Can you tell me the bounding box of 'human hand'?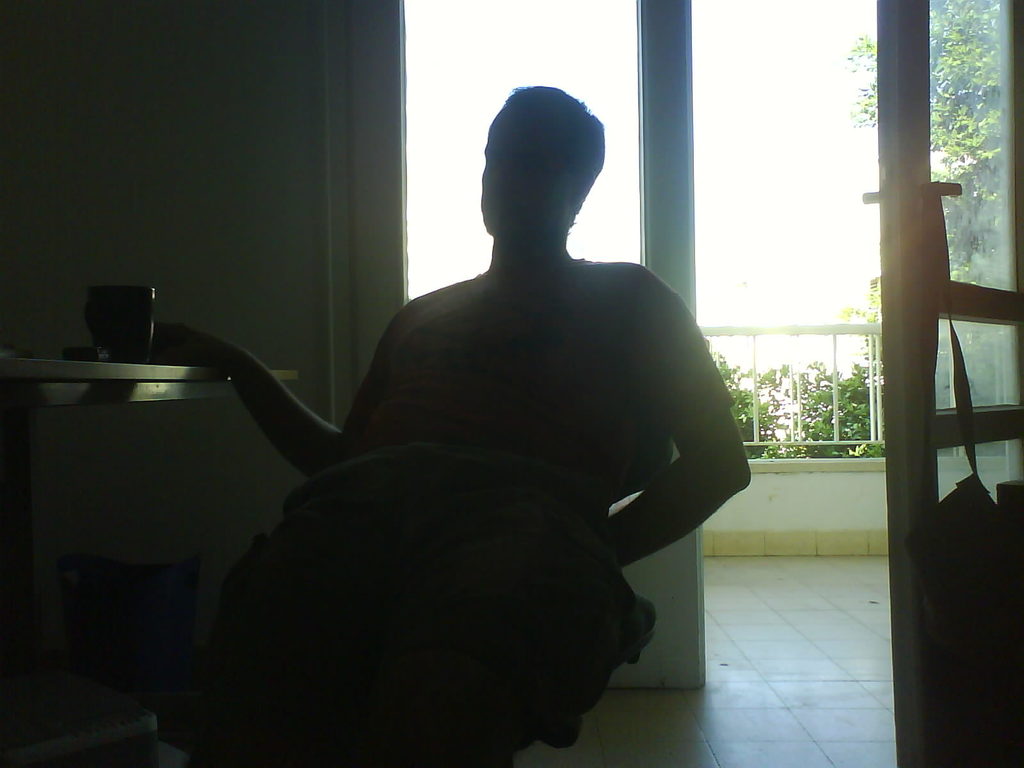
[x1=148, y1=324, x2=204, y2=364].
